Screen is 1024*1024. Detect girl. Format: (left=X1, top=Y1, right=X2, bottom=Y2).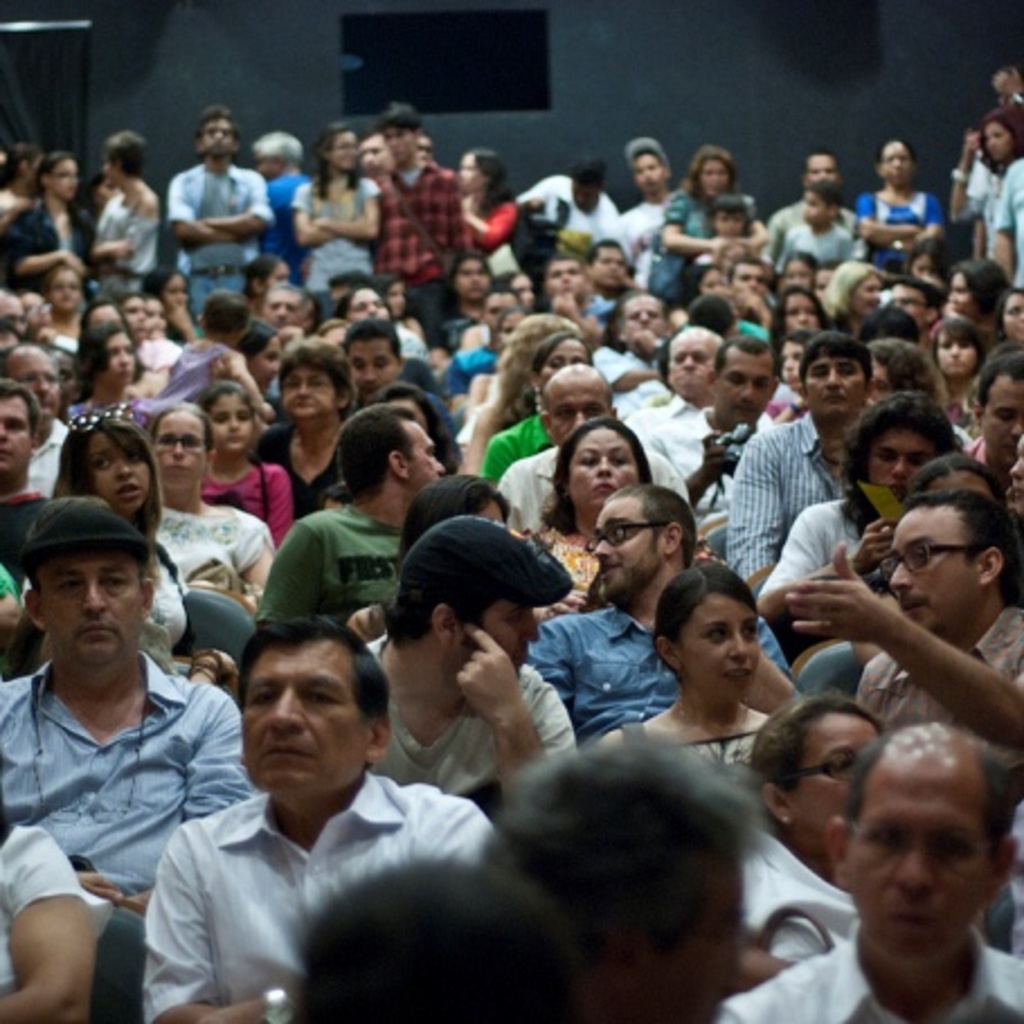
(left=133, top=288, right=277, bottom=419).
